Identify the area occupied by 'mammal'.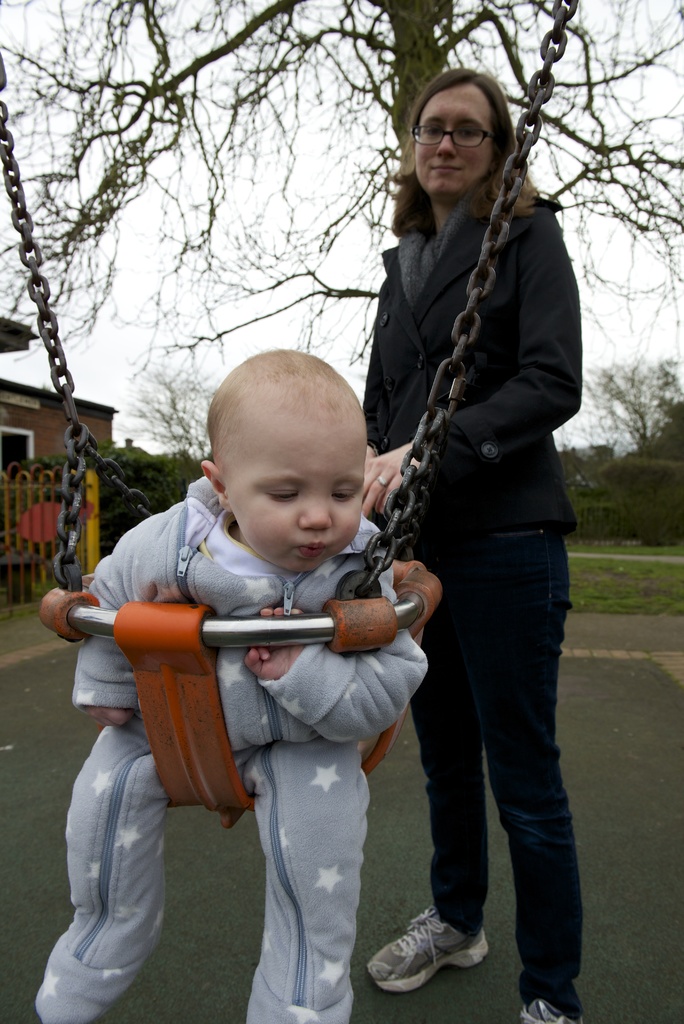
Area: (left=28, top=346, right=434, bottom=1023).
